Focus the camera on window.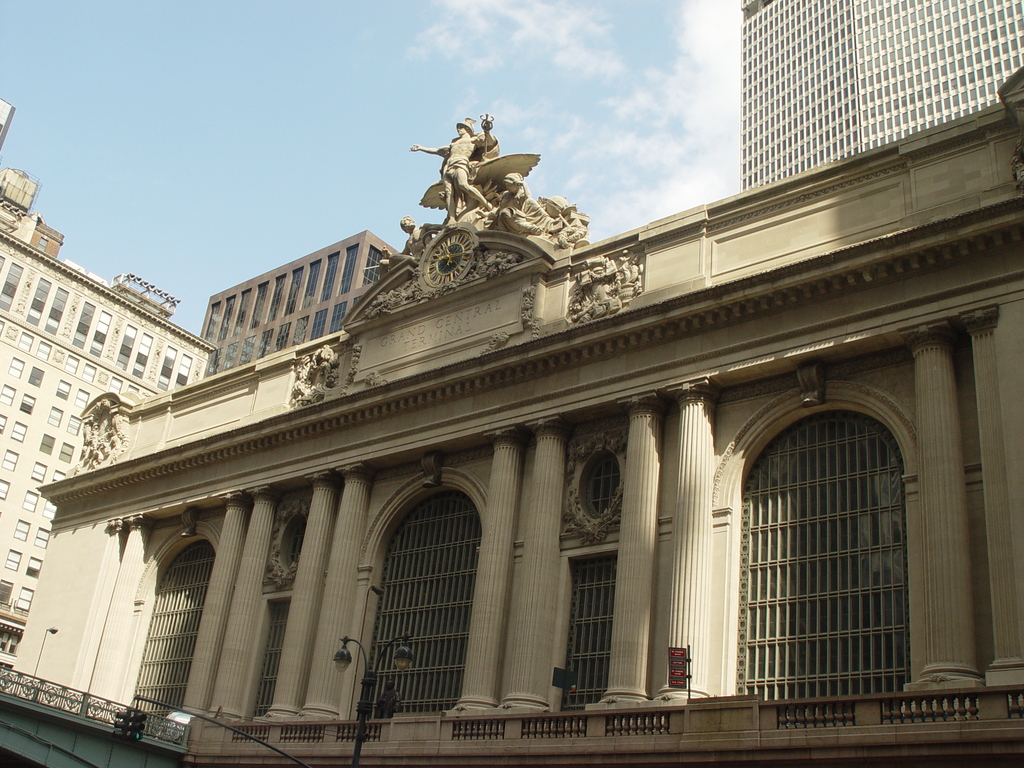
Focus region: pyautogui.locateOnScreen(17, 588, 35, 610).
